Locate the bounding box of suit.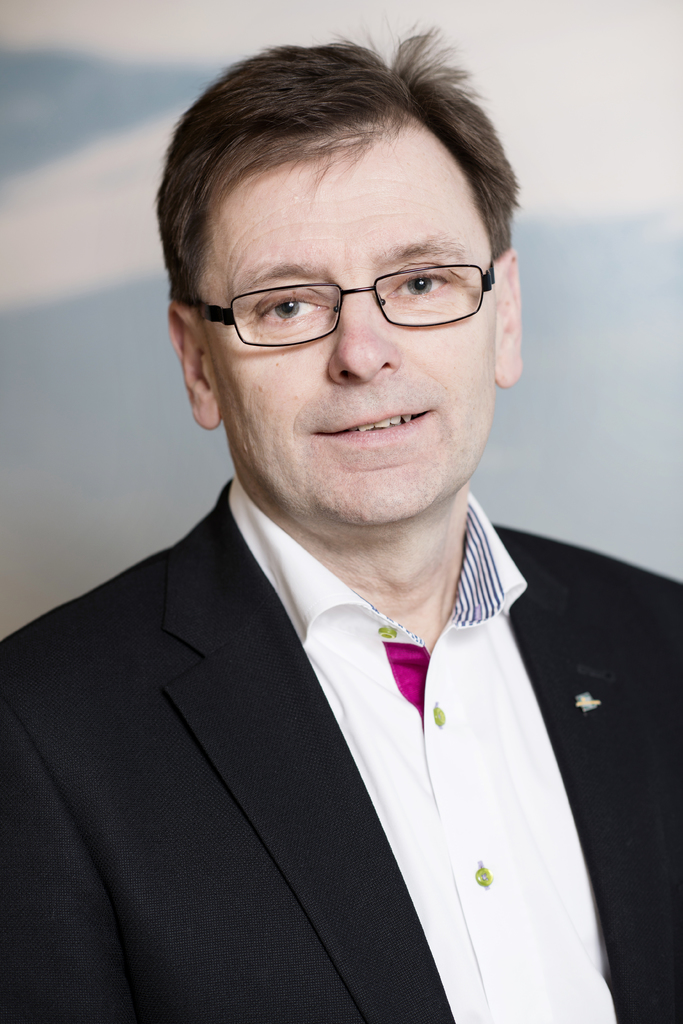
Bounding box: (0, 481, 682, 1023).
